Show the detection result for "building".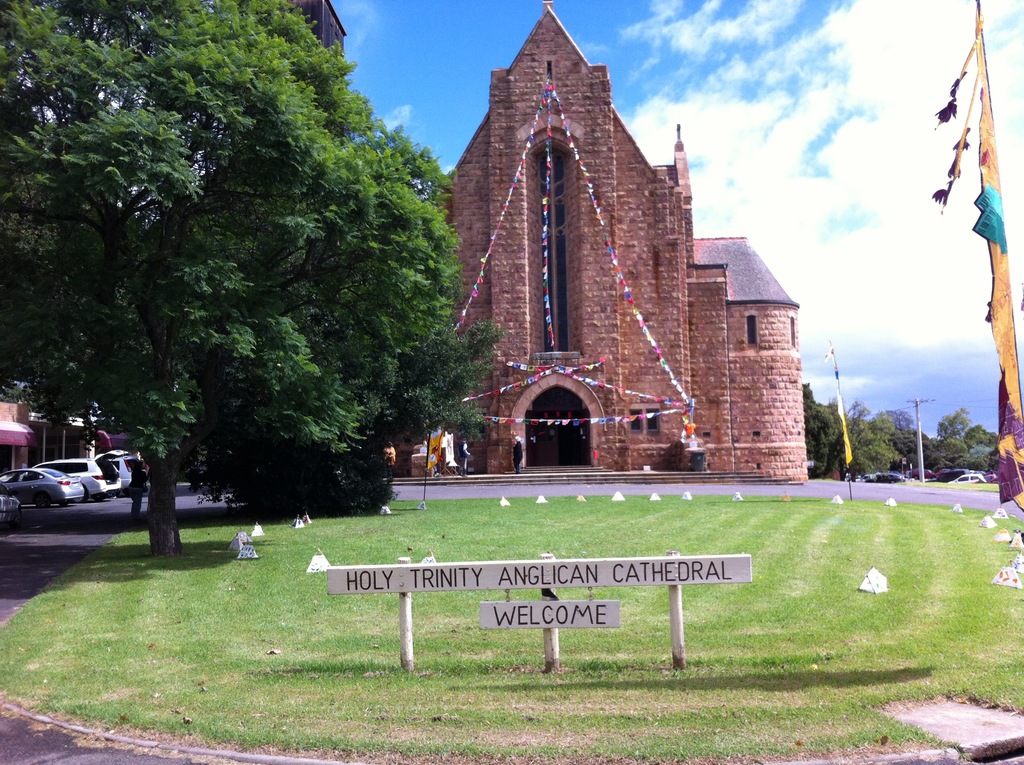
bbox=(0, 402, 27, 471).
